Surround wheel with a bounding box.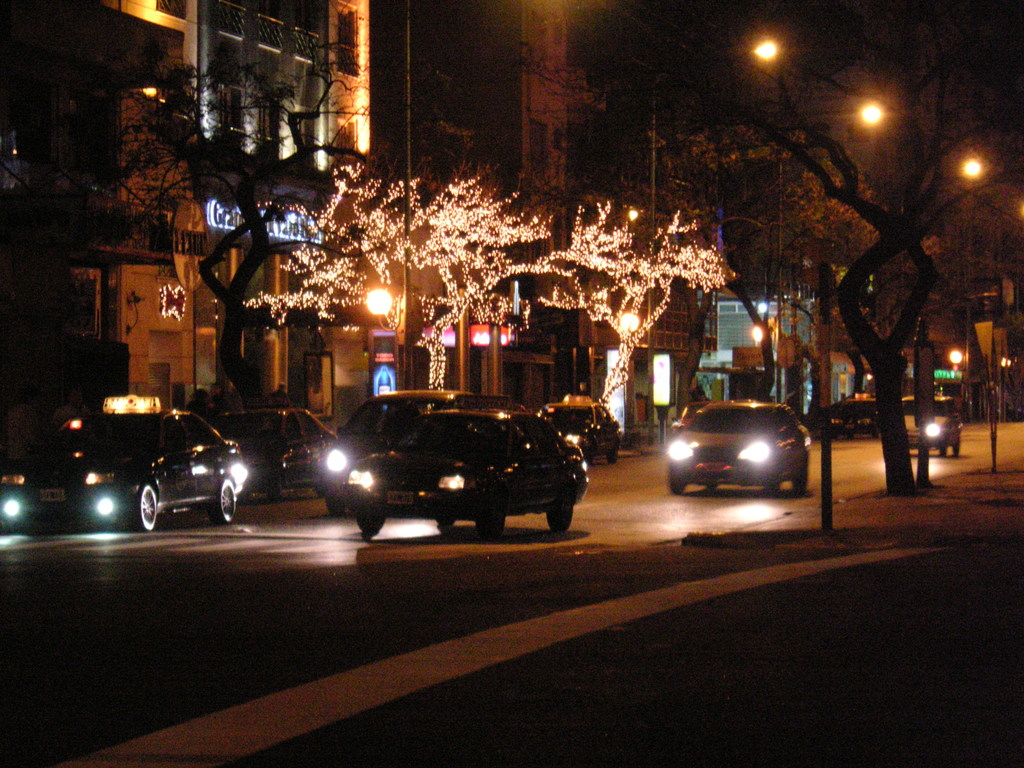
locate(208, 481, 238, 525).
